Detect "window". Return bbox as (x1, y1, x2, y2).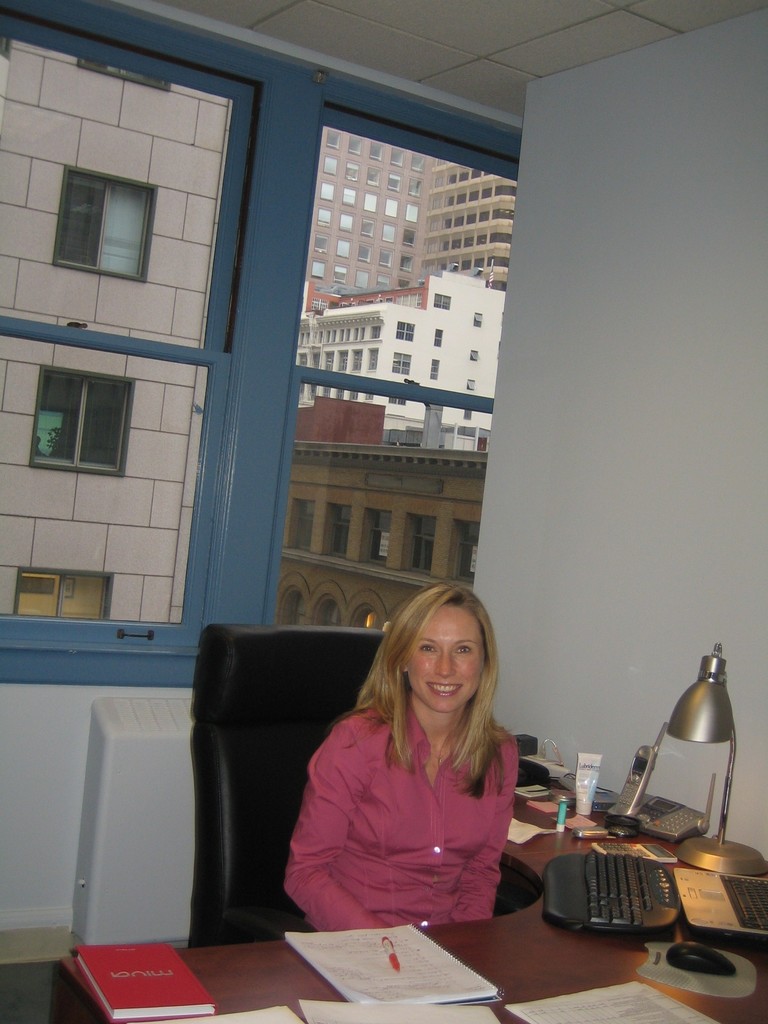
(447, 524, 482, 583).
